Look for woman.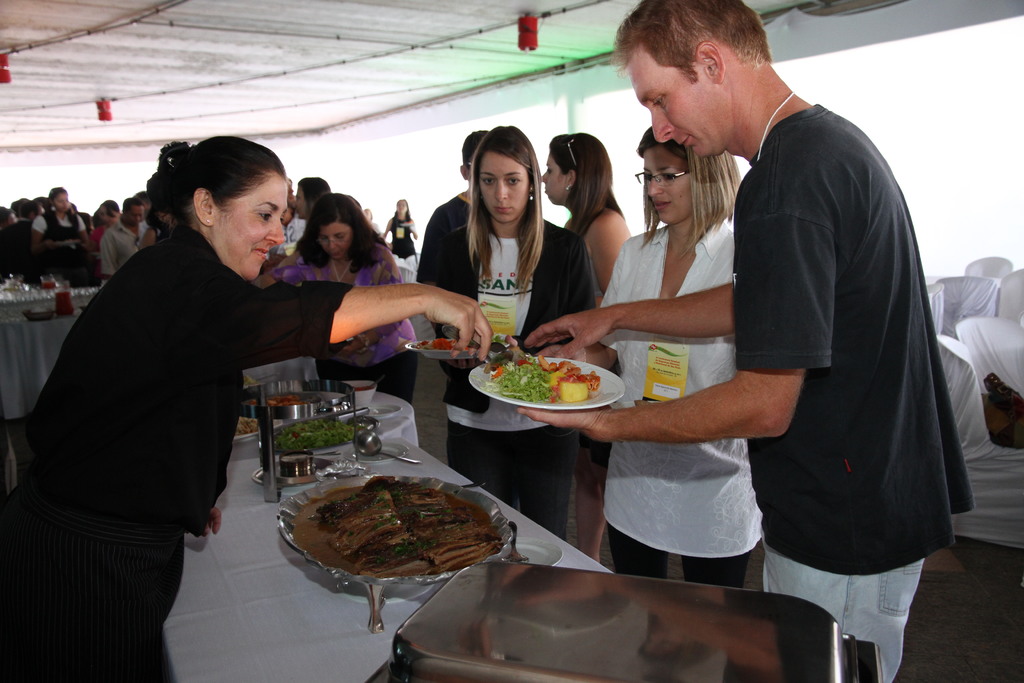
Found: {"x1": 261, "y1": 193, "x2": 424, "y2": 406}.
